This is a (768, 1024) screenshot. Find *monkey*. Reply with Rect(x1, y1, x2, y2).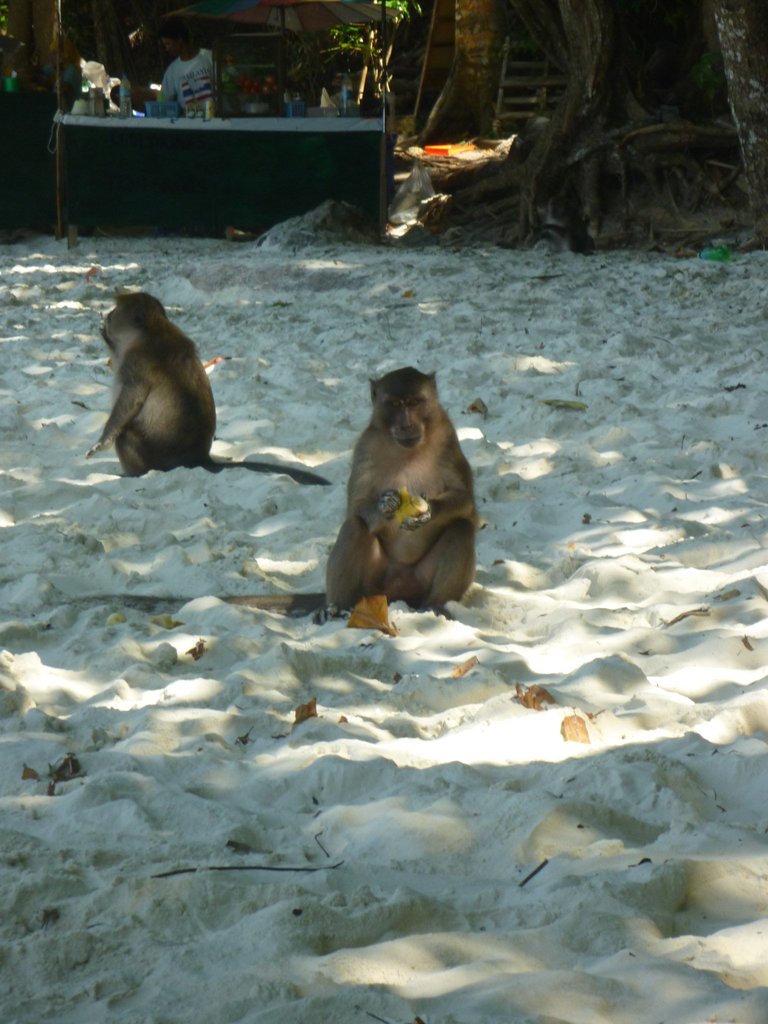
Rect(72, 369, 469, 616).
